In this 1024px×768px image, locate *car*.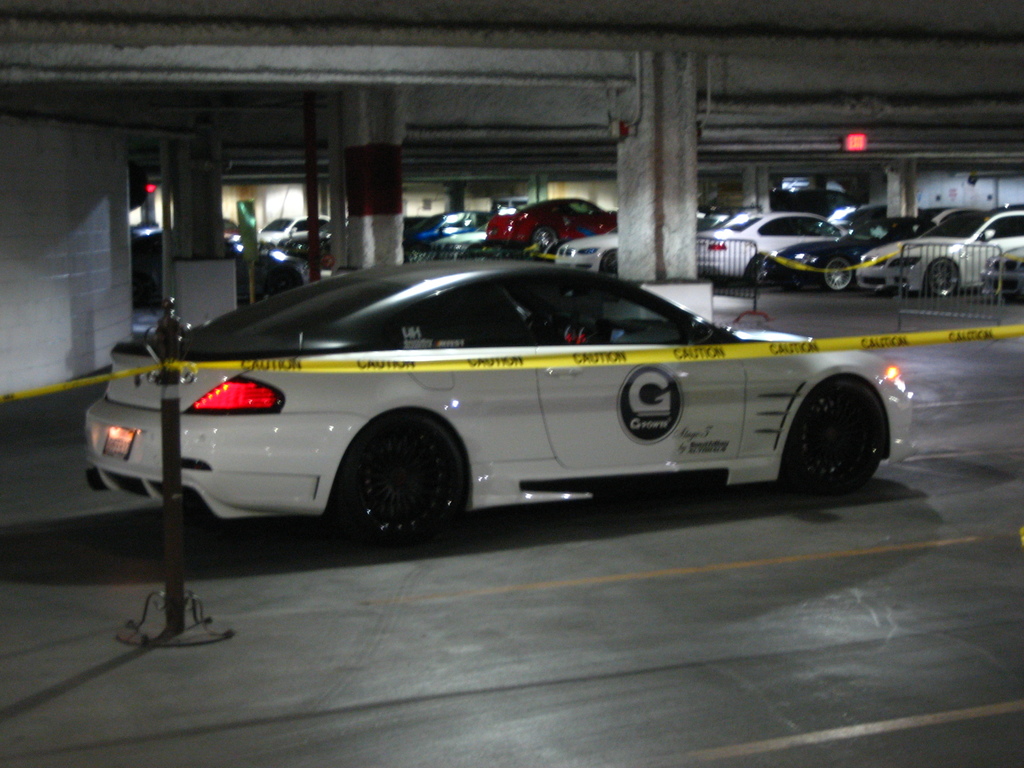
Bounding box: Rect(490, 200, 617, 249).
